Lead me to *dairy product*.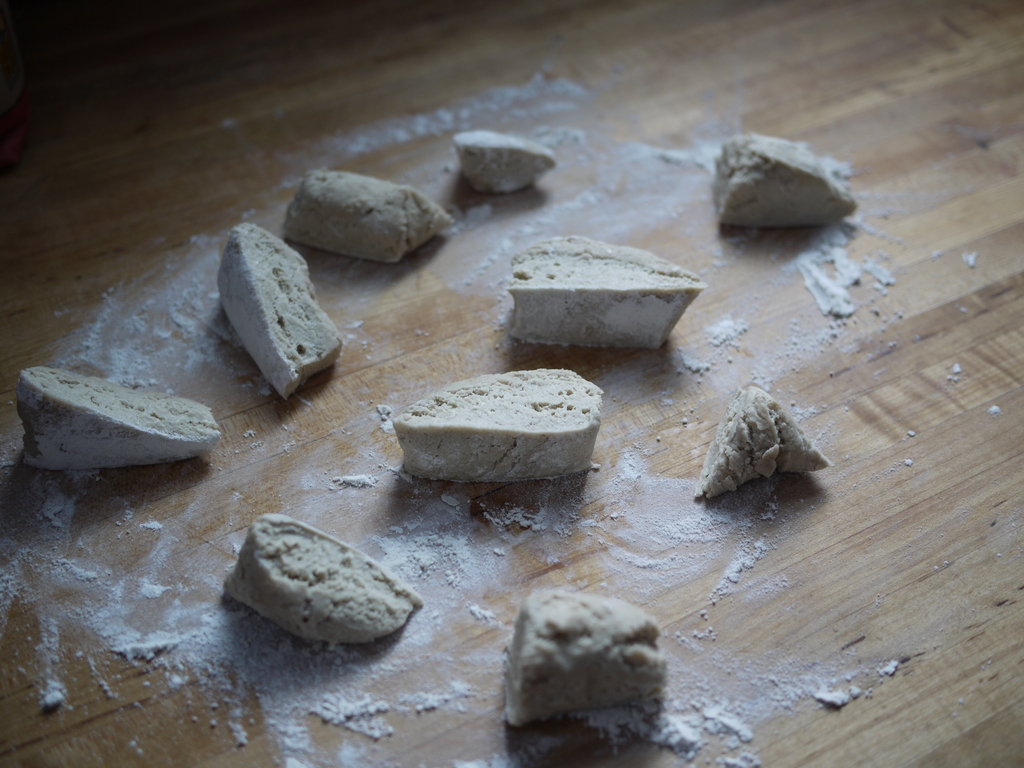
Lead to locate(388, 363, 605, 481).
